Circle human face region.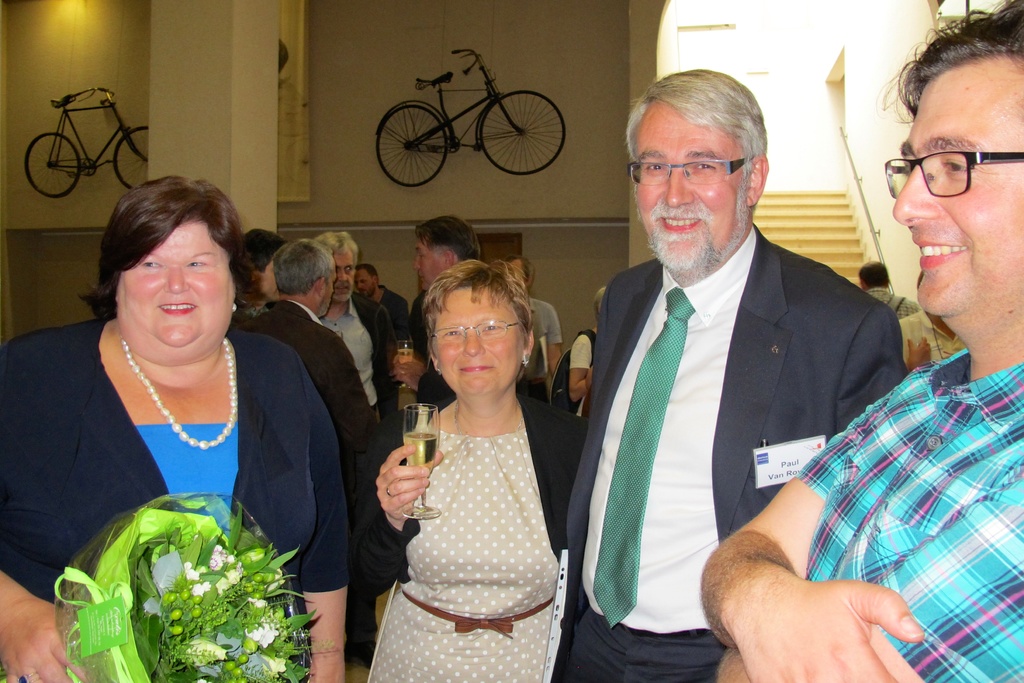
Region: [left=333, top=251, right=355, bottom=299].
